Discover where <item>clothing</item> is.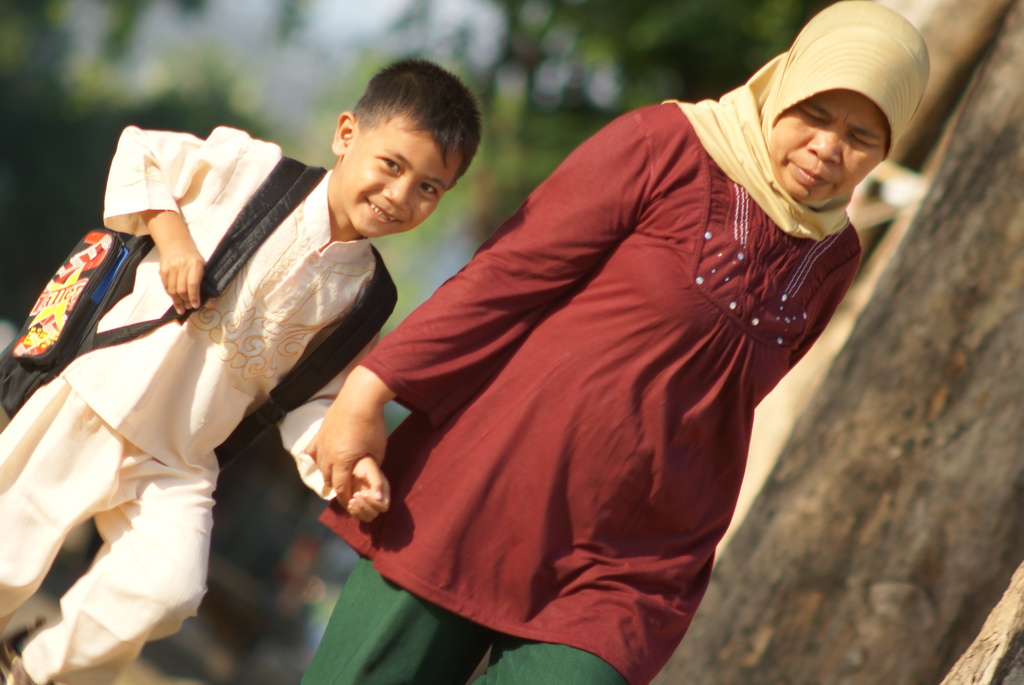
Discovered at (x1=0, y1=126, x2=406, y2=684).
